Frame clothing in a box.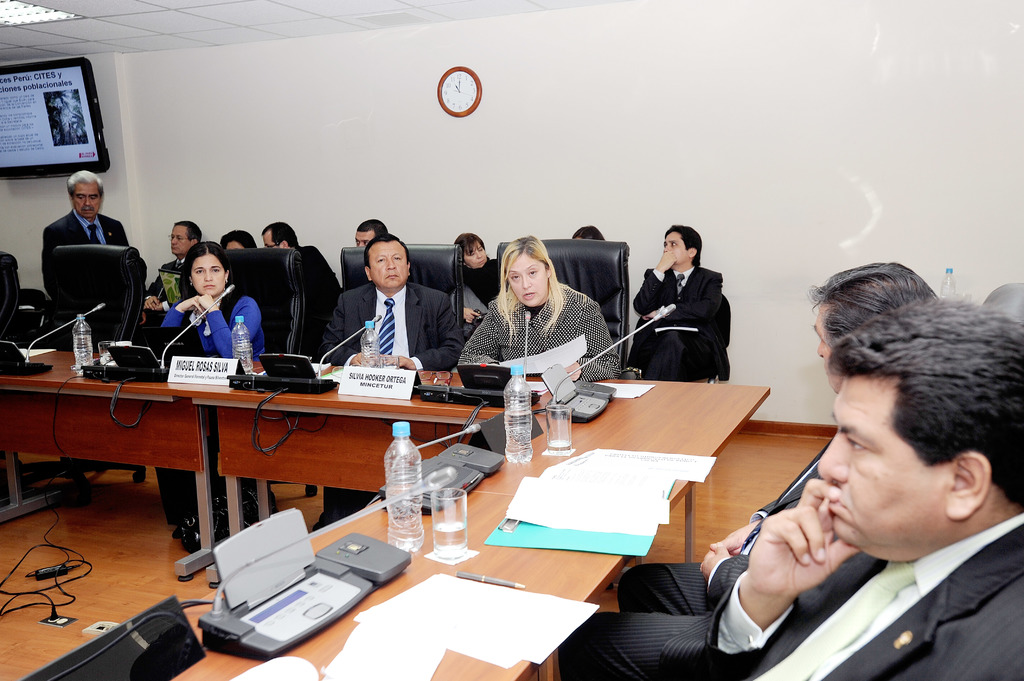
Rect(656, 511, 1023, 680).
